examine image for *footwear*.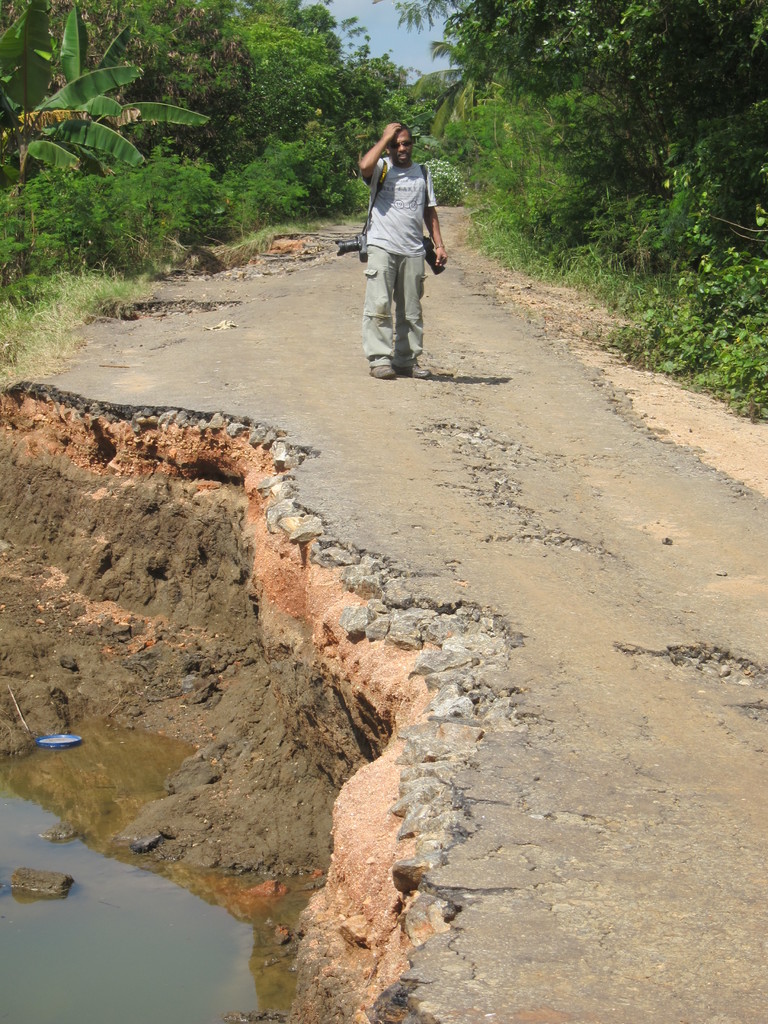
Examination result: pyautogui.locateOnScreen(367, 358, 394, 377).
